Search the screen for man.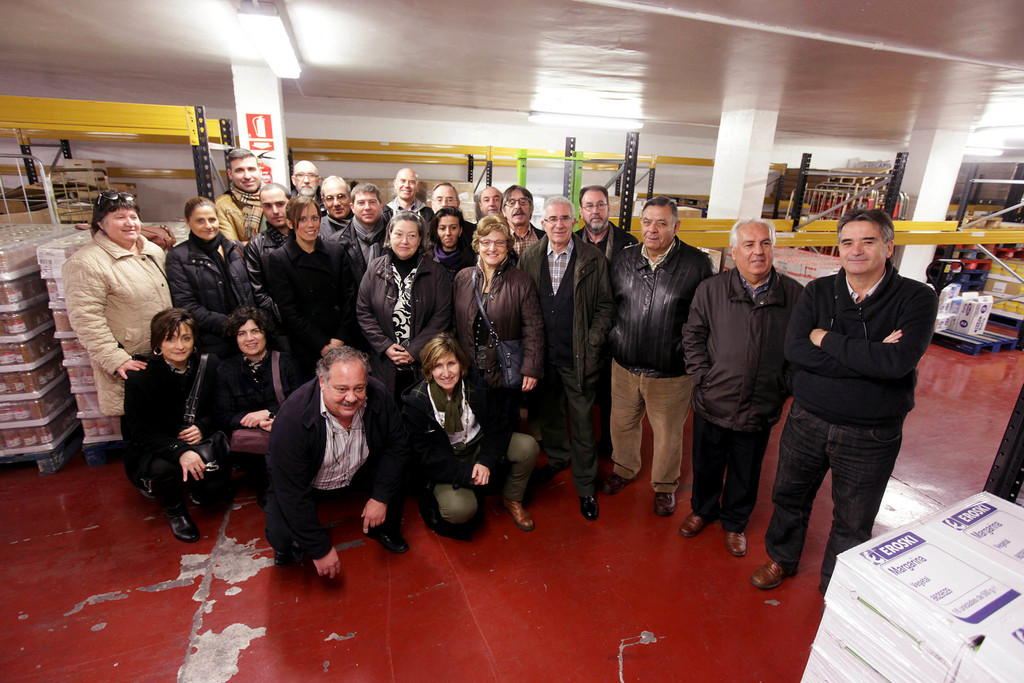
Found at {"left": 214, "top": 148, "right": 266, "bottom": 246}.
